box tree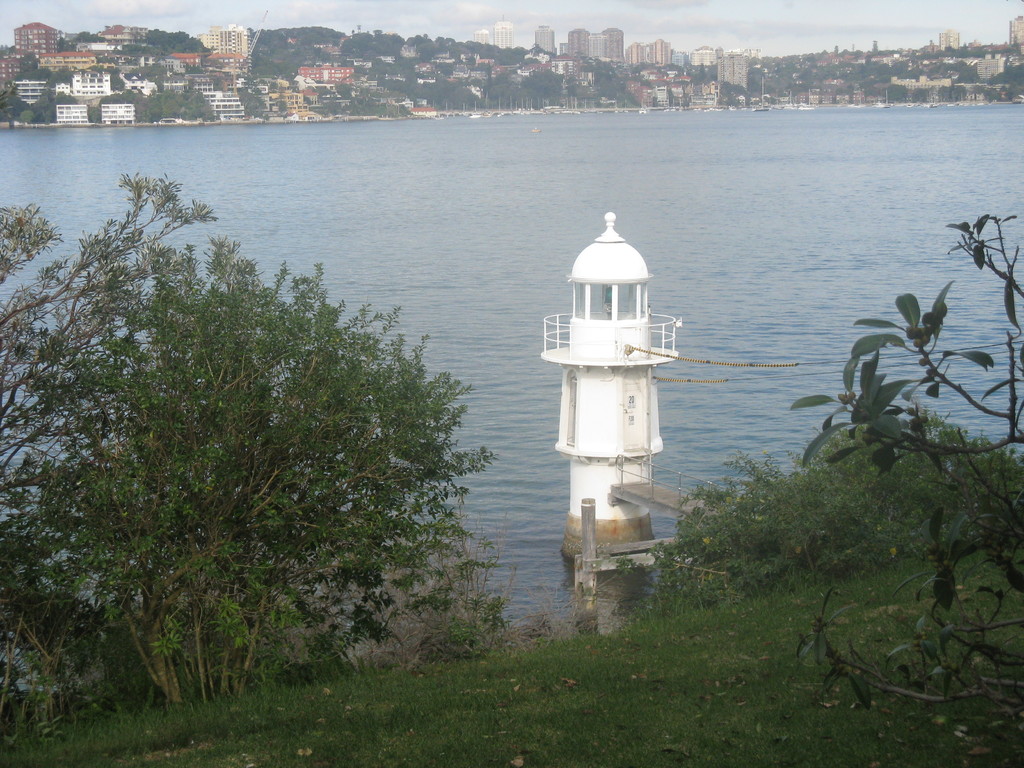
Rect(0, 168, 225, 493)
